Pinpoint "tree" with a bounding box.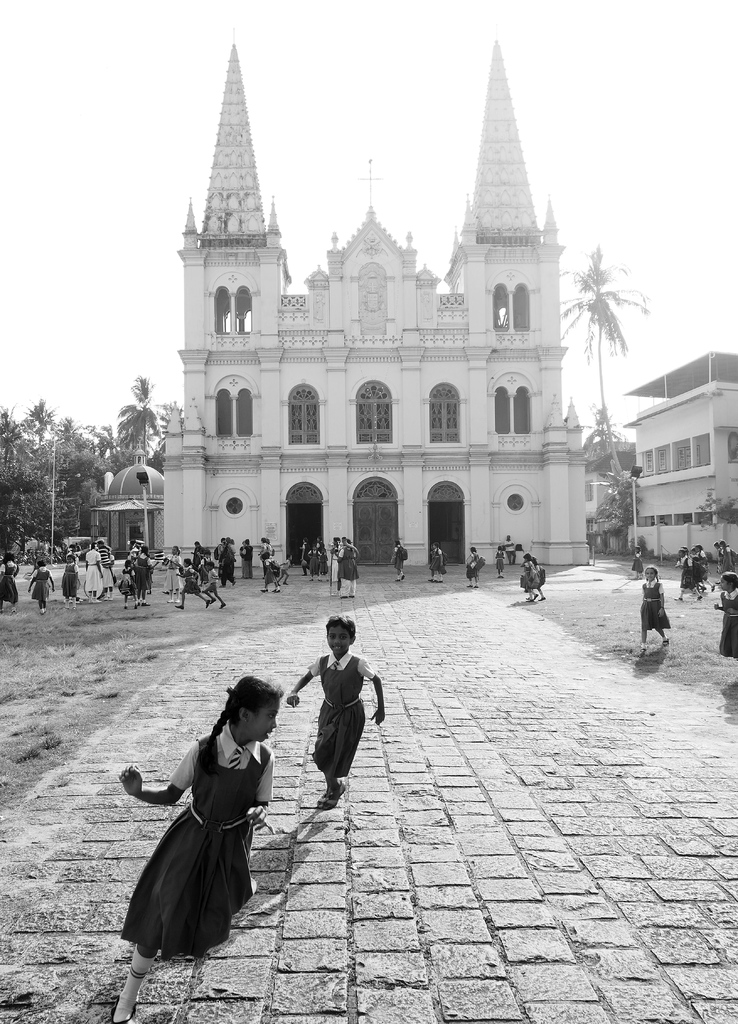
bbox=[694, 488, 737, 529].
